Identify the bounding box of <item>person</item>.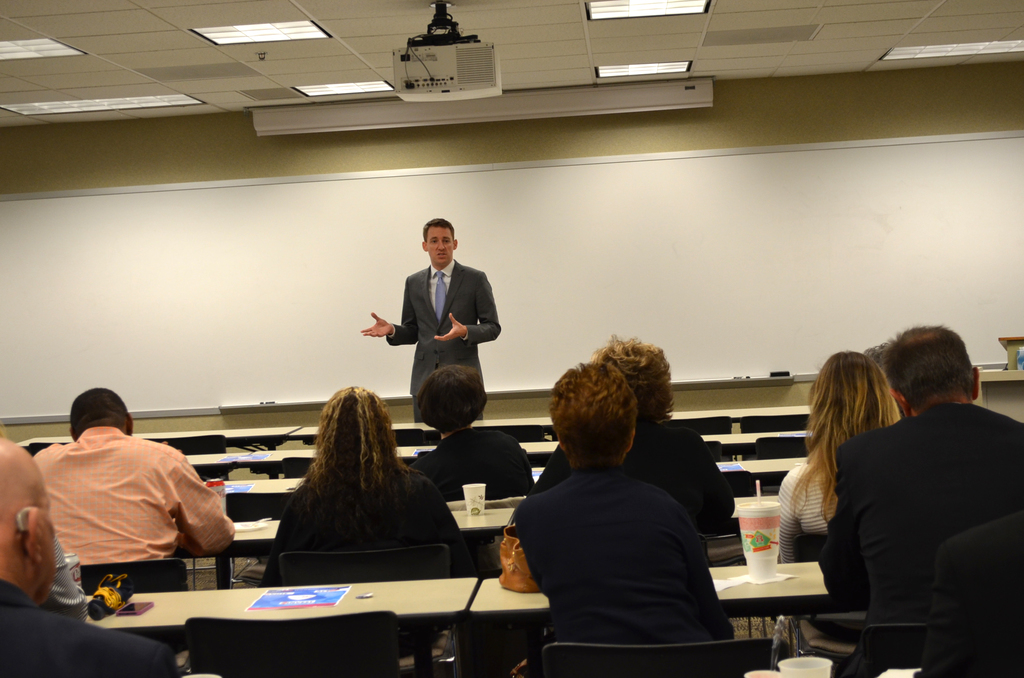
[409,360,531,506].
